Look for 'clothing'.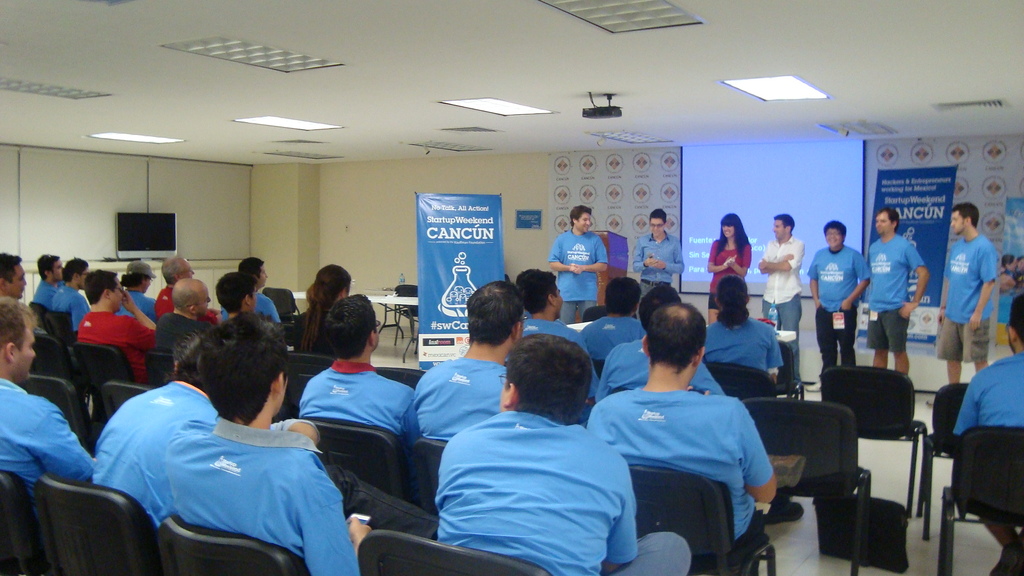
Found: BBox(0, 376, 106, 494).
